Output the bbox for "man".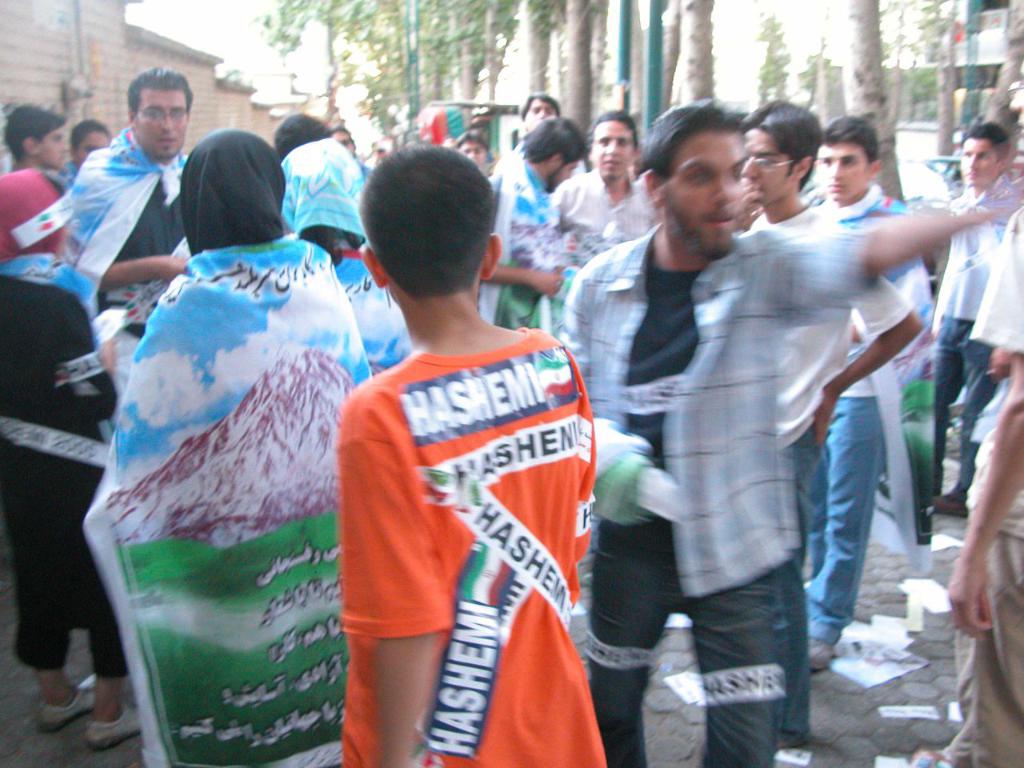
{"x1": 477, "y1": 115, "x2": 583, "y2": 333}.
